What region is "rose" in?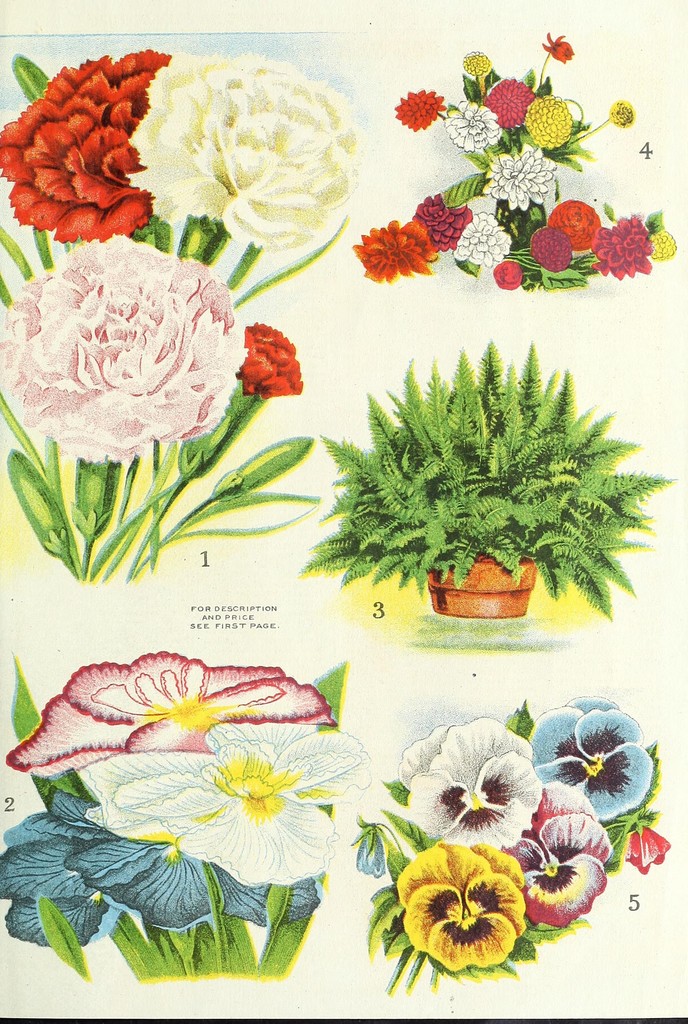
0 43 167 246.
